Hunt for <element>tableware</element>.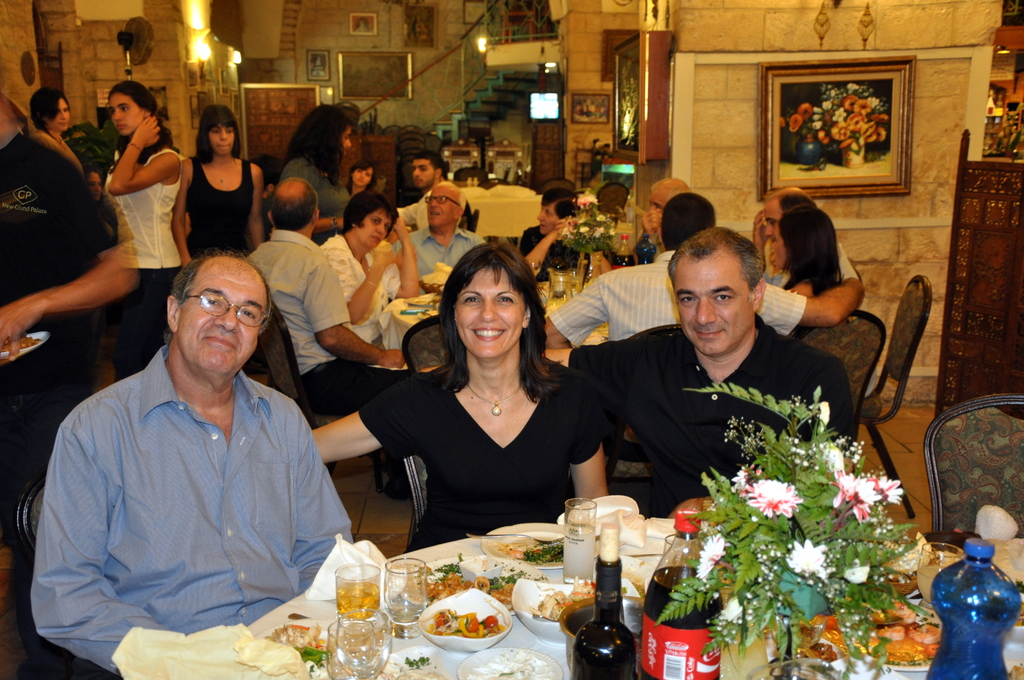
Hunted down at detection(400, 287, 442, 307).
